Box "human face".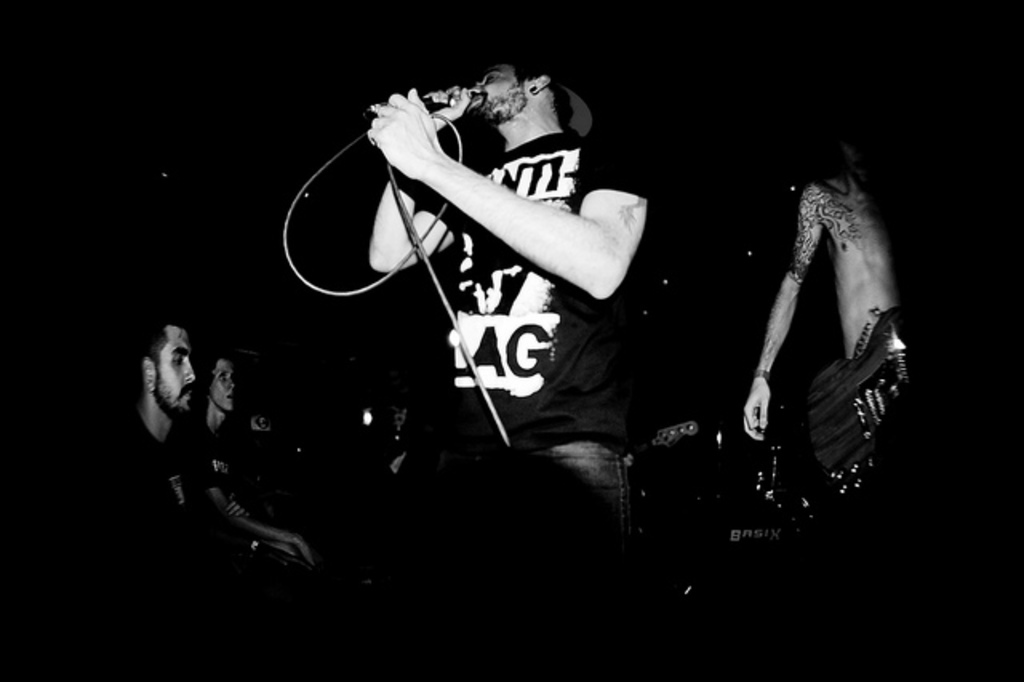
[154,320,195,415].
